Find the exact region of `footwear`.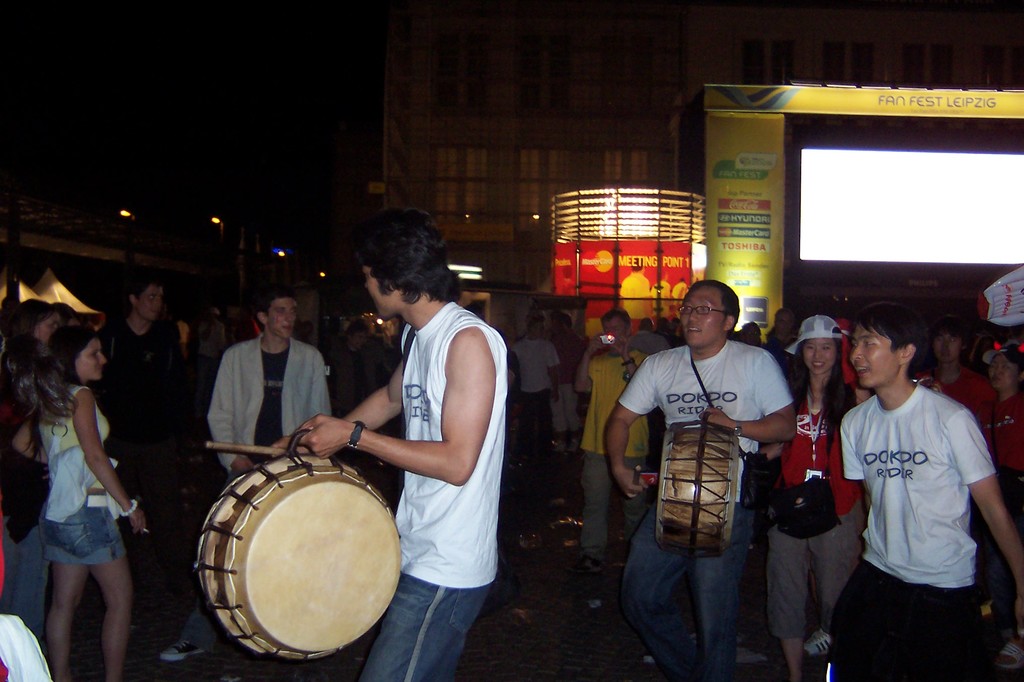
Exact region: <bbox>800, 632, 838, 658</bbox>.
